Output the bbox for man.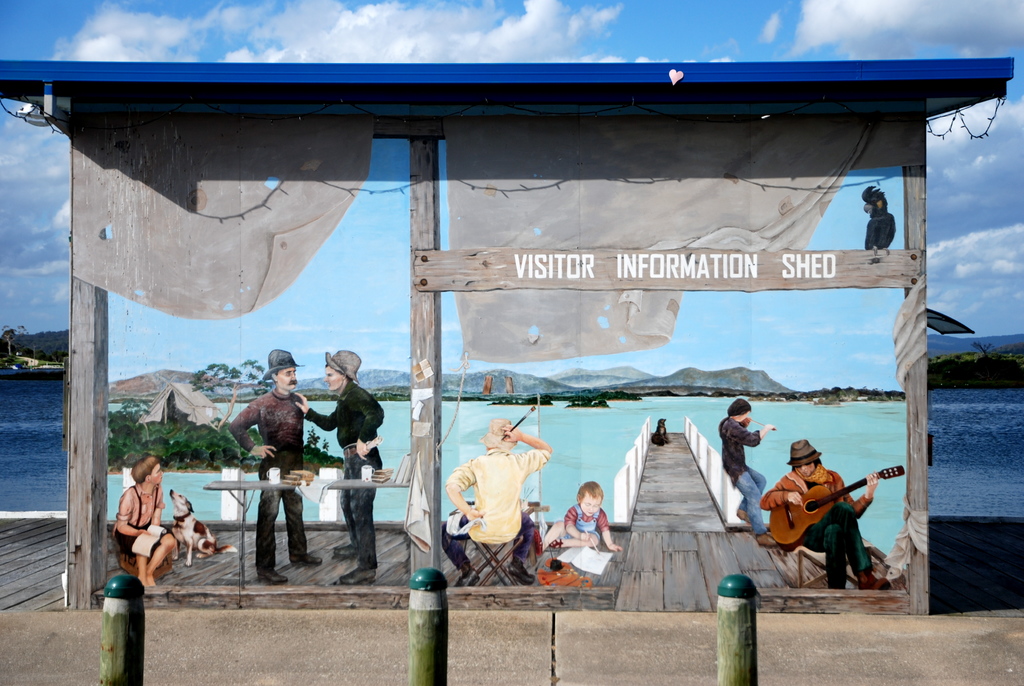
[x1=226, y1=345, x2=306, y2=588].
